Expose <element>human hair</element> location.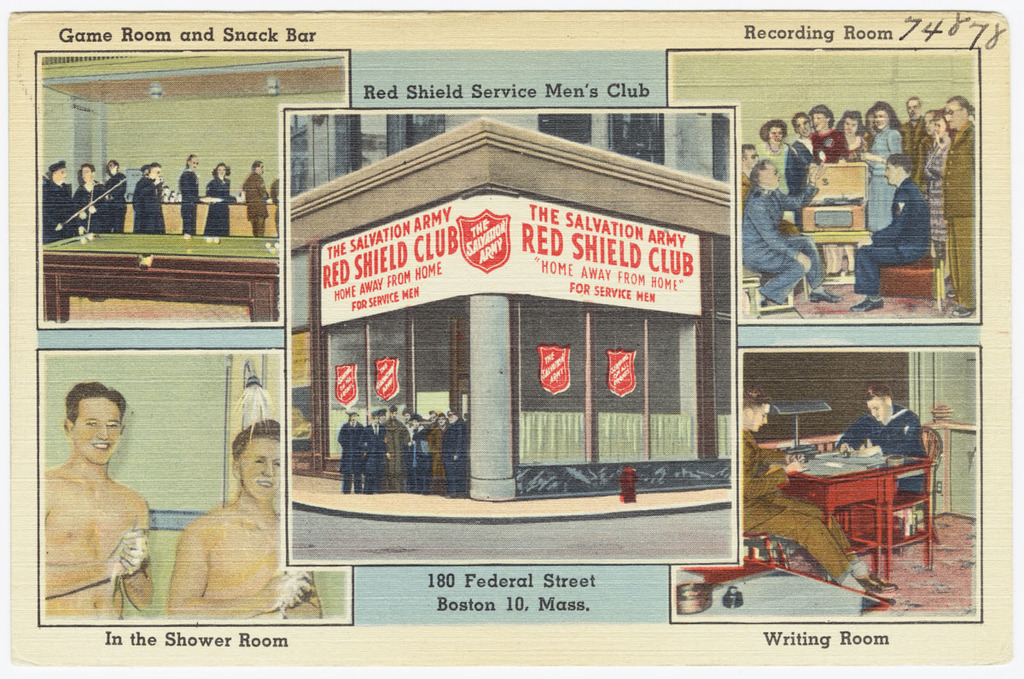
Exposed at rect(346, 413, 359, 423).
